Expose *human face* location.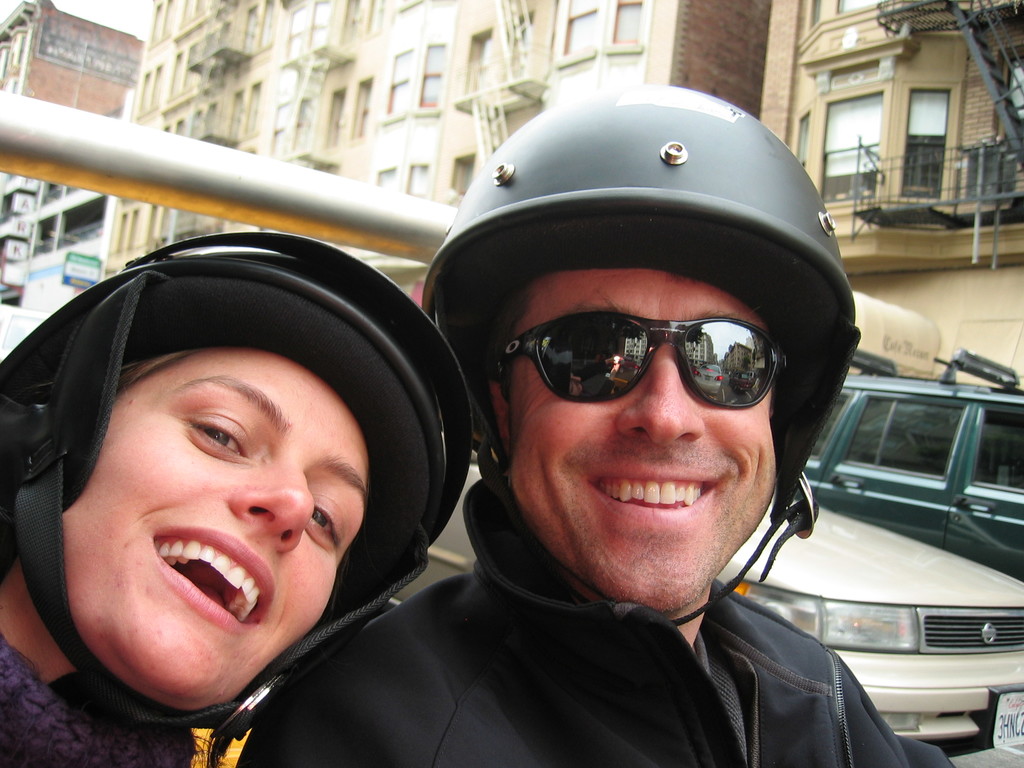
Exposed at left=54, top=337, right=401, bottom=697.
